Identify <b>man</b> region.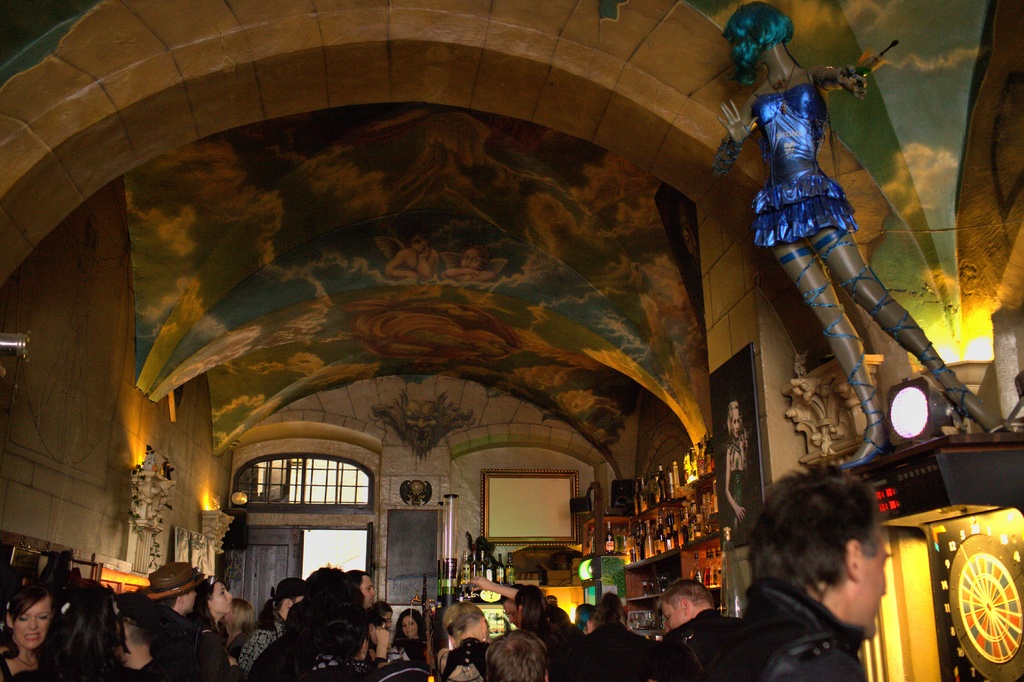
Region: crop(346, 567, 371, 606).
